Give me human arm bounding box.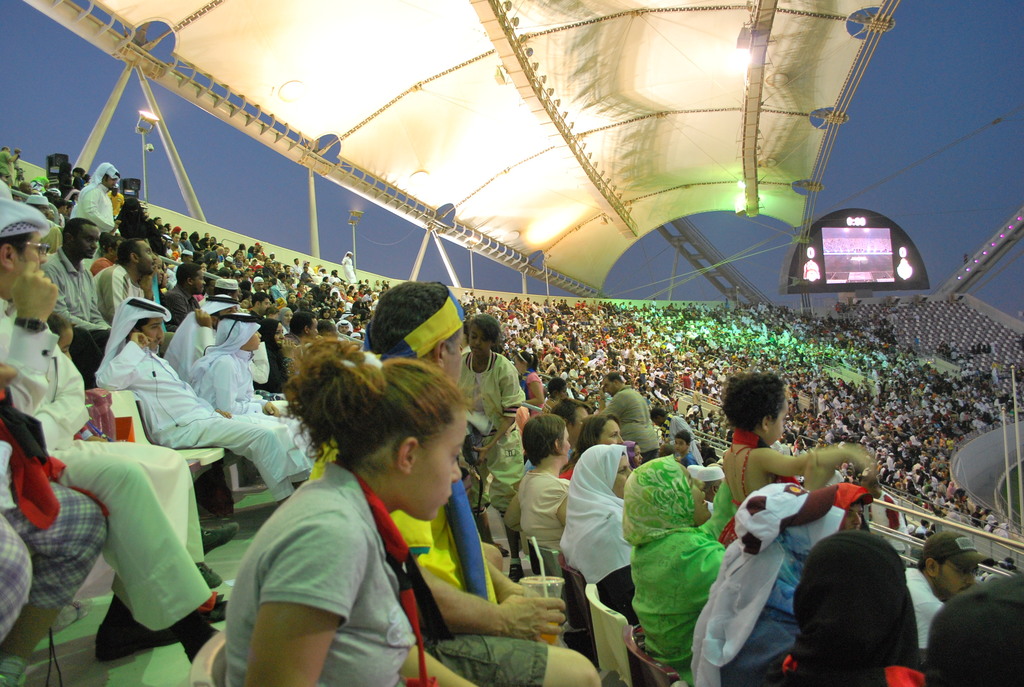
select_region(89, 324, 140, 391).
